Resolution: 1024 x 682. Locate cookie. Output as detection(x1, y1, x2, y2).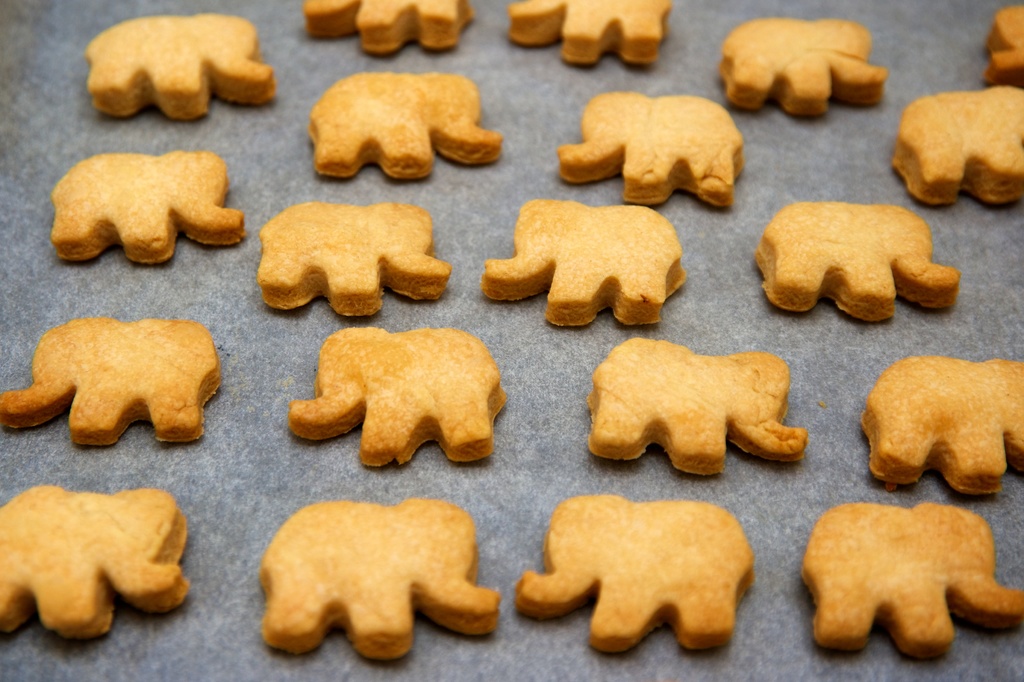
detection(980, 6, 1023, 83).
